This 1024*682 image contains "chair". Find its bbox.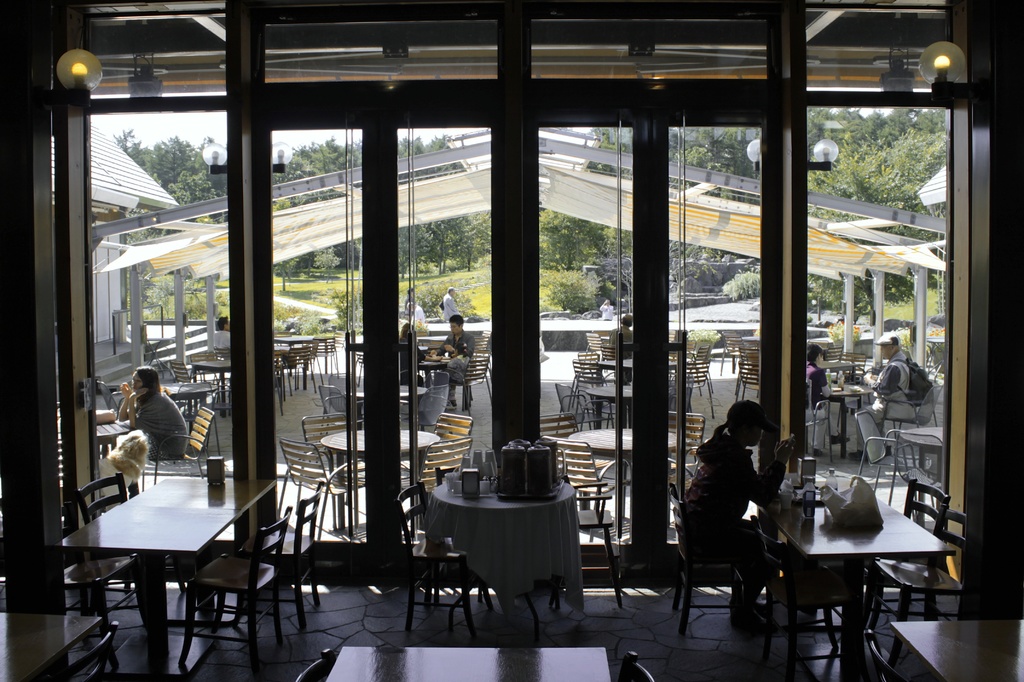
locate(543, 436, 615, 543).
